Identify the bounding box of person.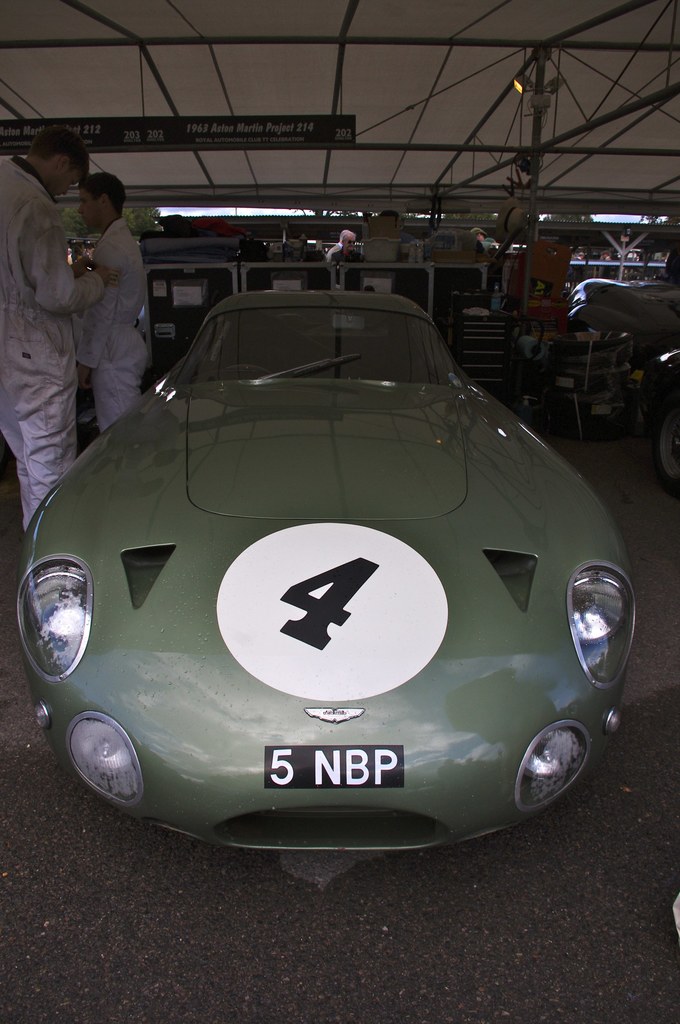
Rect(0, 125, 118, 529).
